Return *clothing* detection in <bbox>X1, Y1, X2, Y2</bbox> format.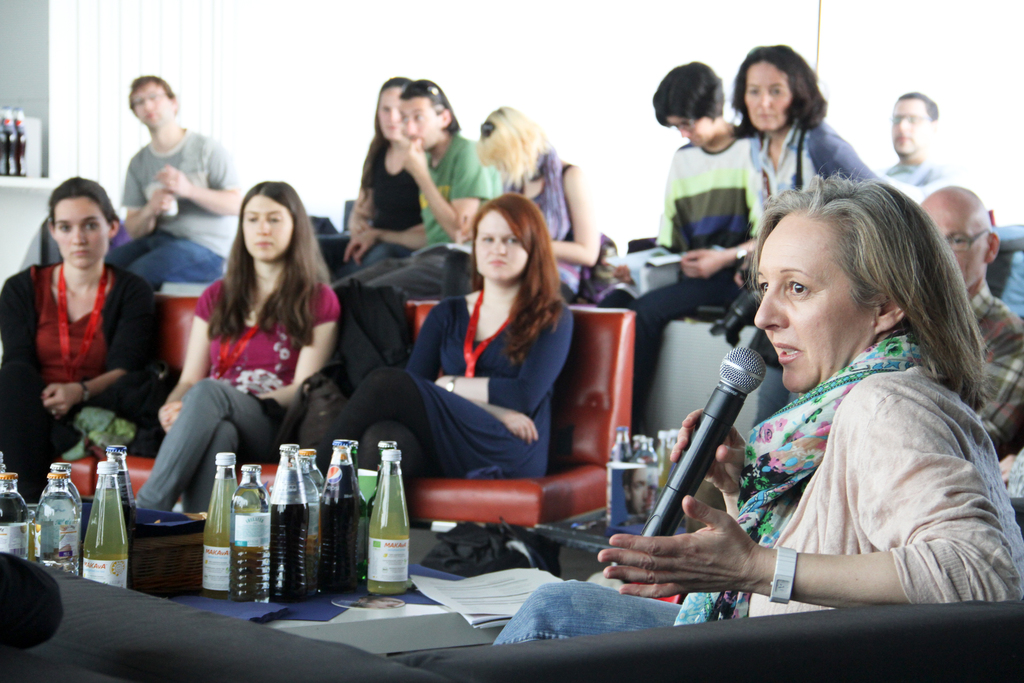
<bbox>965, 278, 1023, 448</bbox>.
